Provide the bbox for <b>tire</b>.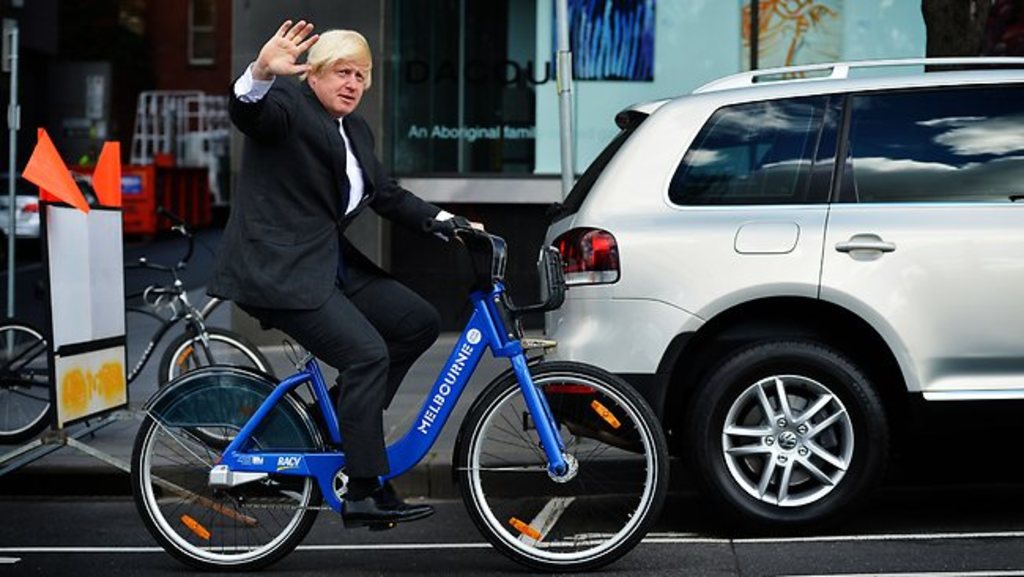
{"x1": 0, "y1": 317, "x2": 54, "y2": 446}.
